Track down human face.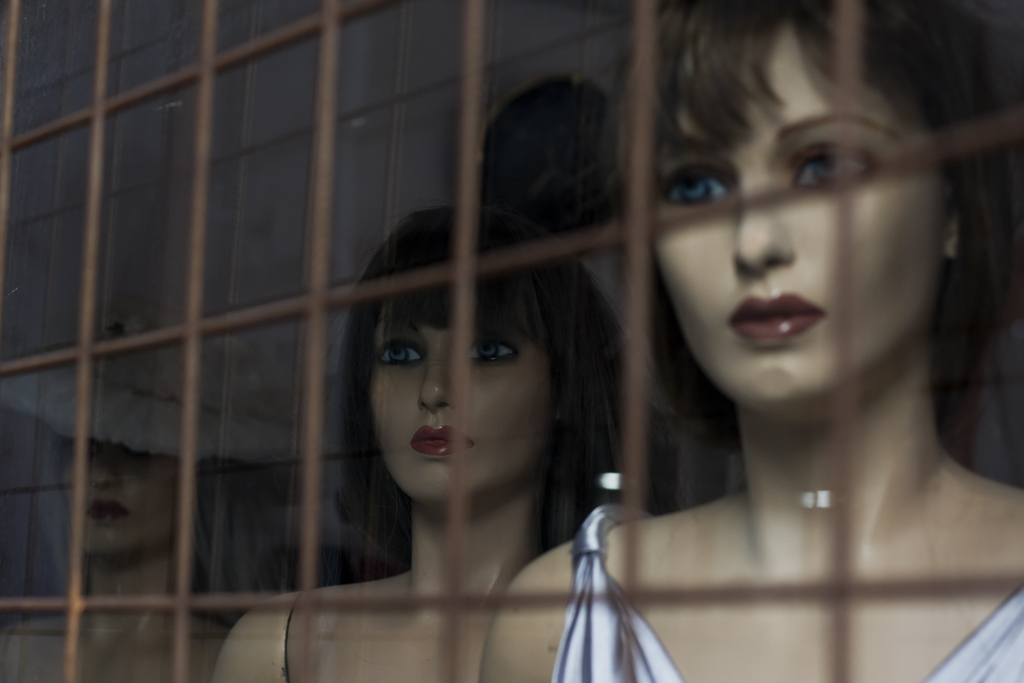
Tracked to box=[651, 16, 954, 417].
